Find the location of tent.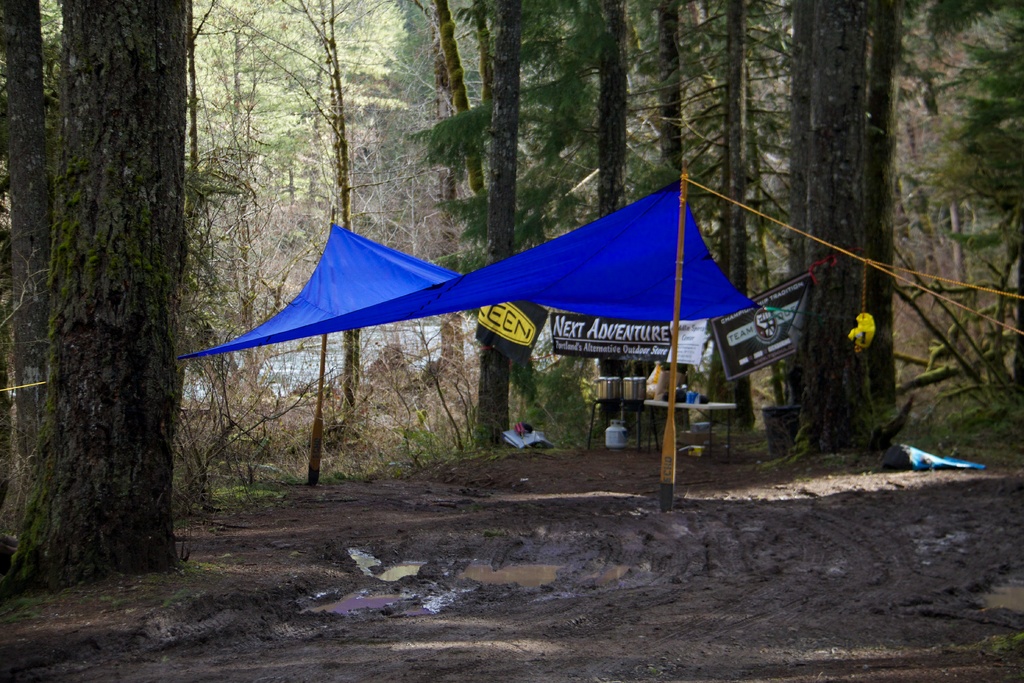
Location: <region>211, 190, 828, 448</region>.
